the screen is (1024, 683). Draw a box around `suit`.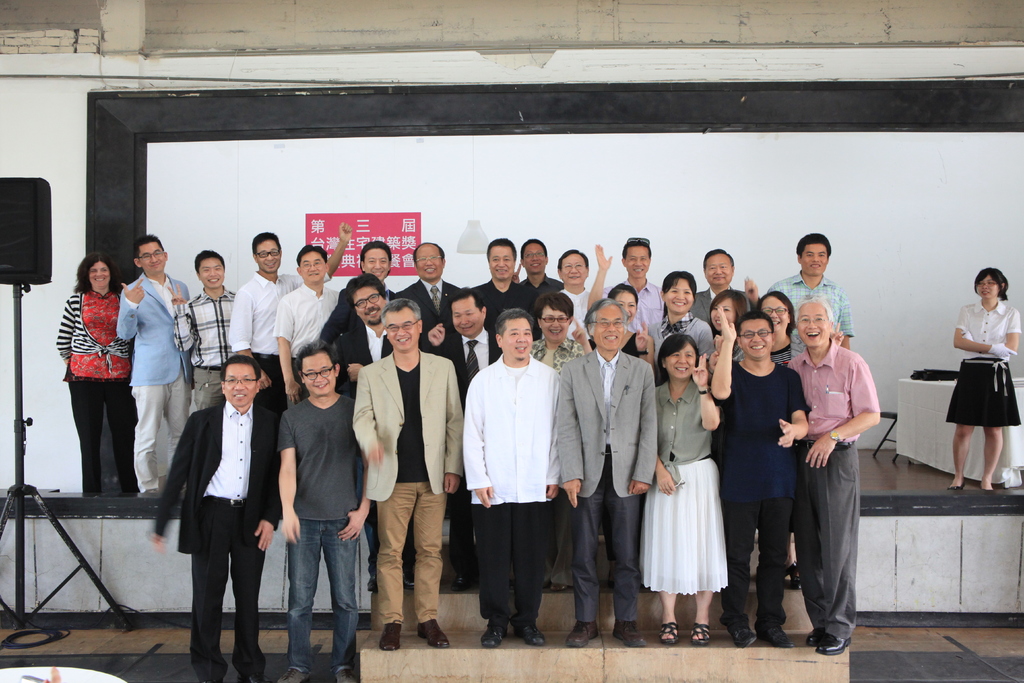
box(333, 324, 391, 399).
